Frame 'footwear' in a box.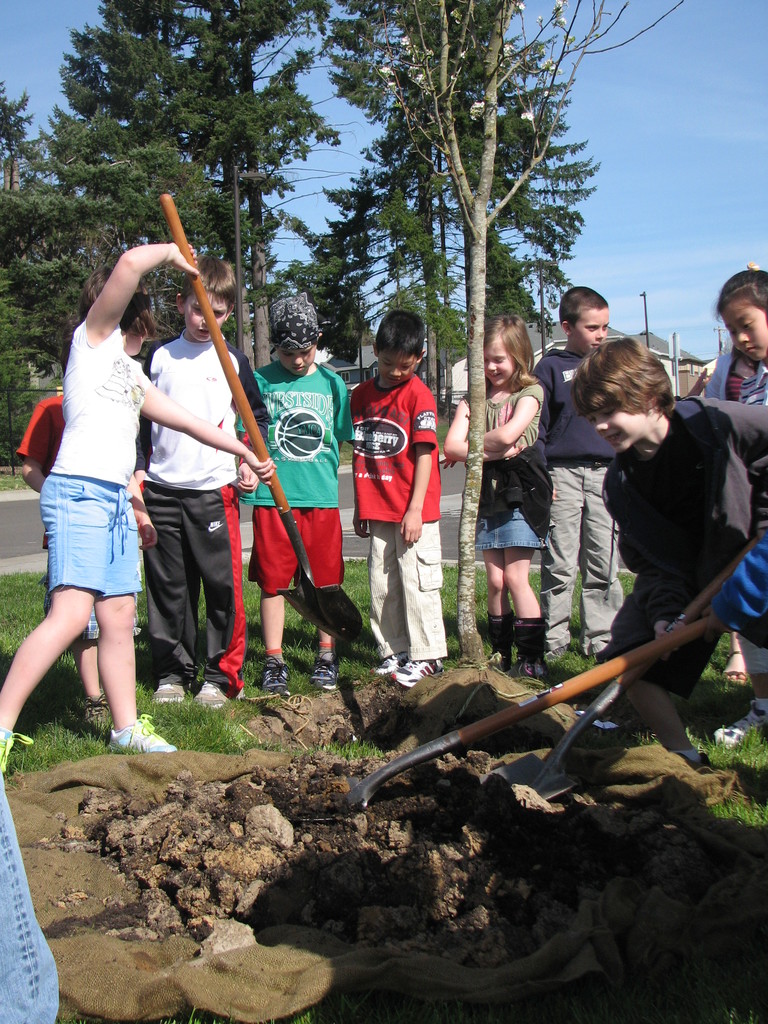
l=79, t=692, r=111, b=726.
